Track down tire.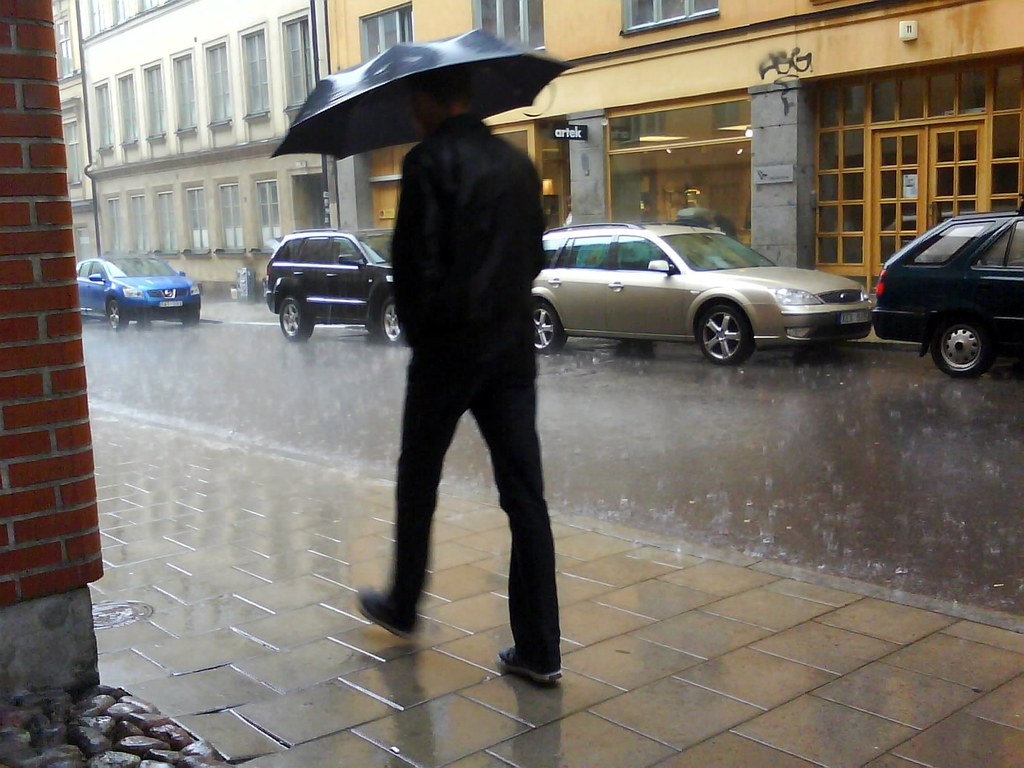
Tracked to l=381, t=297, r=403, b=346.
